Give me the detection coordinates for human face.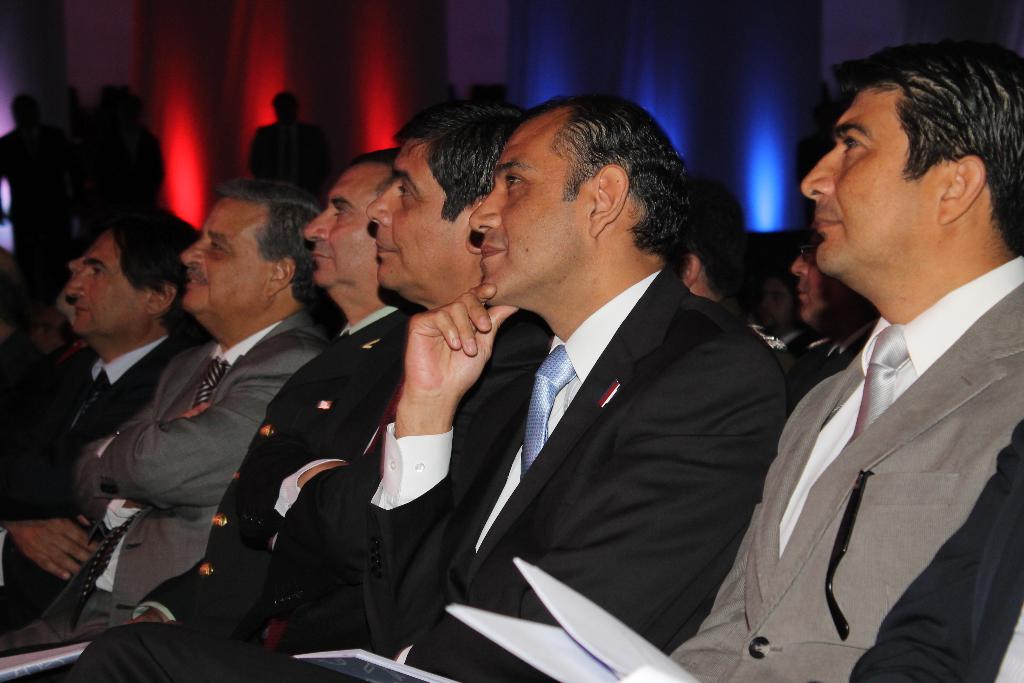
BBox(63, 233, 149, 339).
